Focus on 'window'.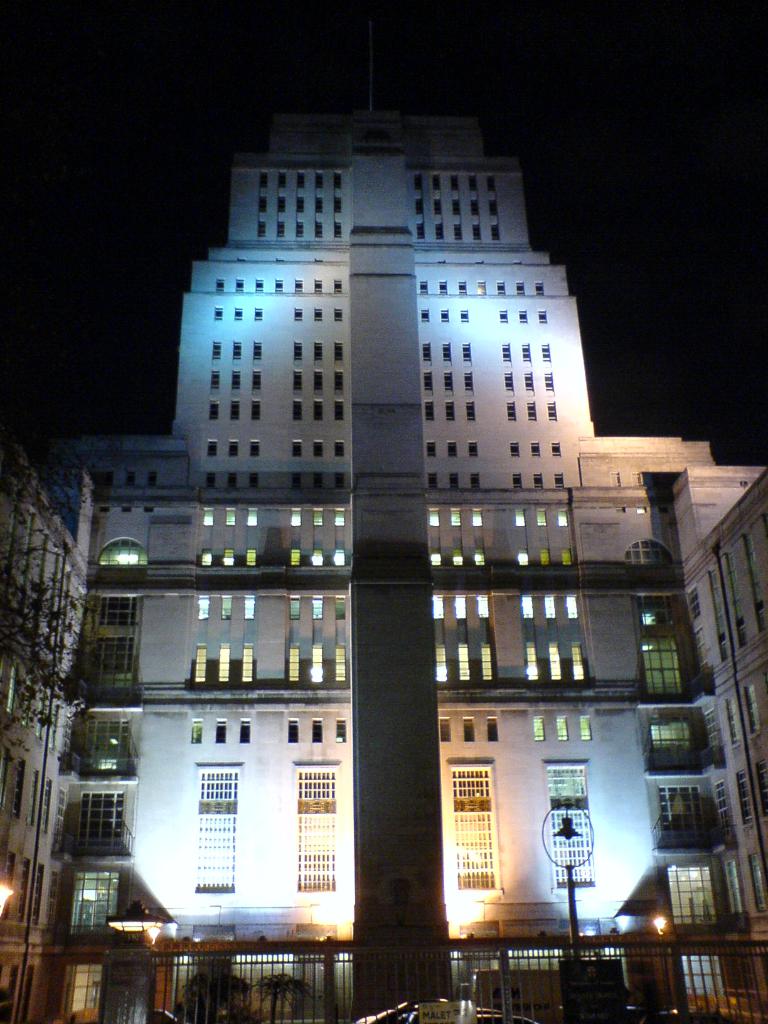
Focused at bbox=(472, 508, 487, 527).
